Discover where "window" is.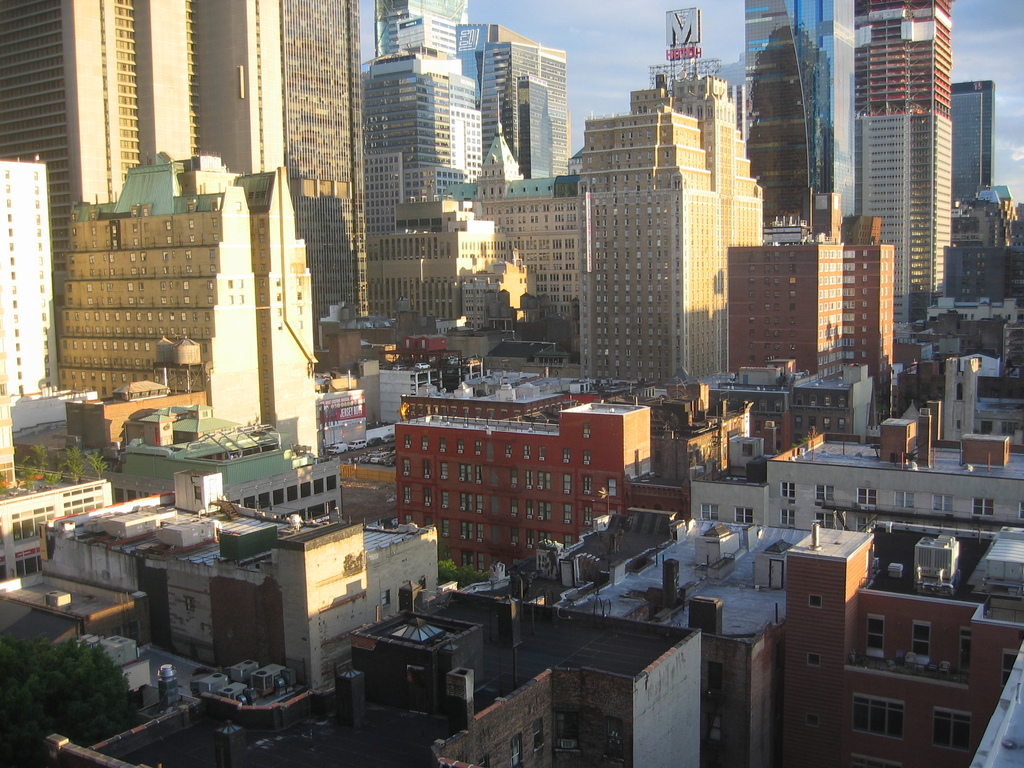
Discovered at region(973, 497, 996, 515).
